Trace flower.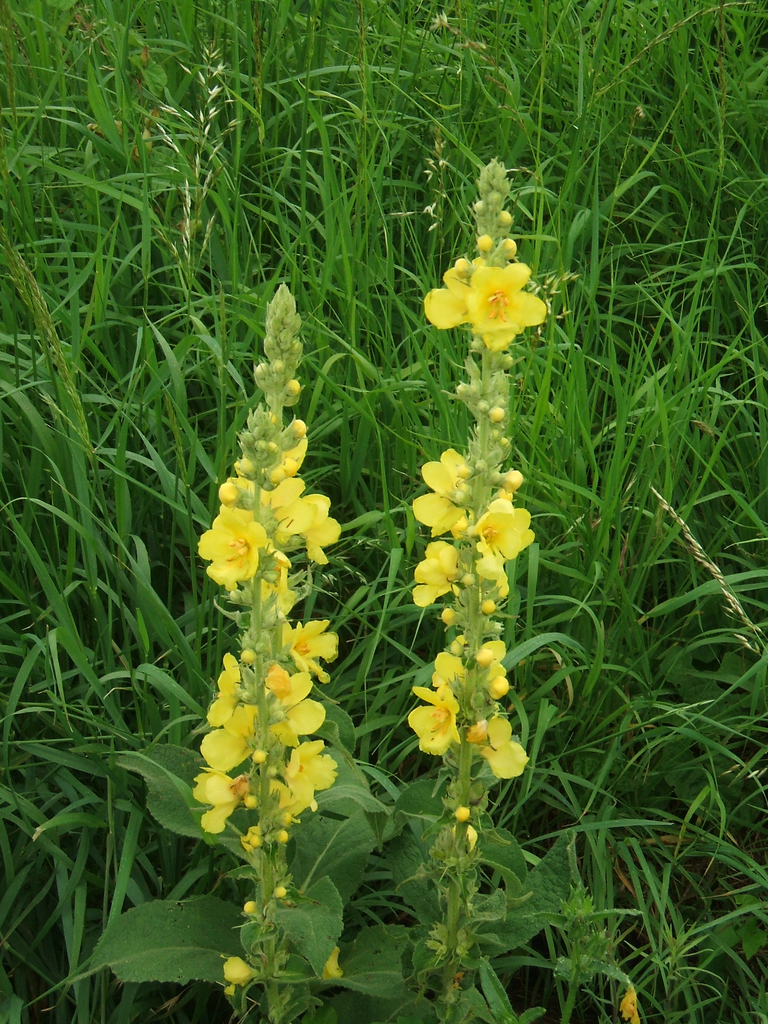
Traced to (left=262, top=671, right=326, bottom=746).
